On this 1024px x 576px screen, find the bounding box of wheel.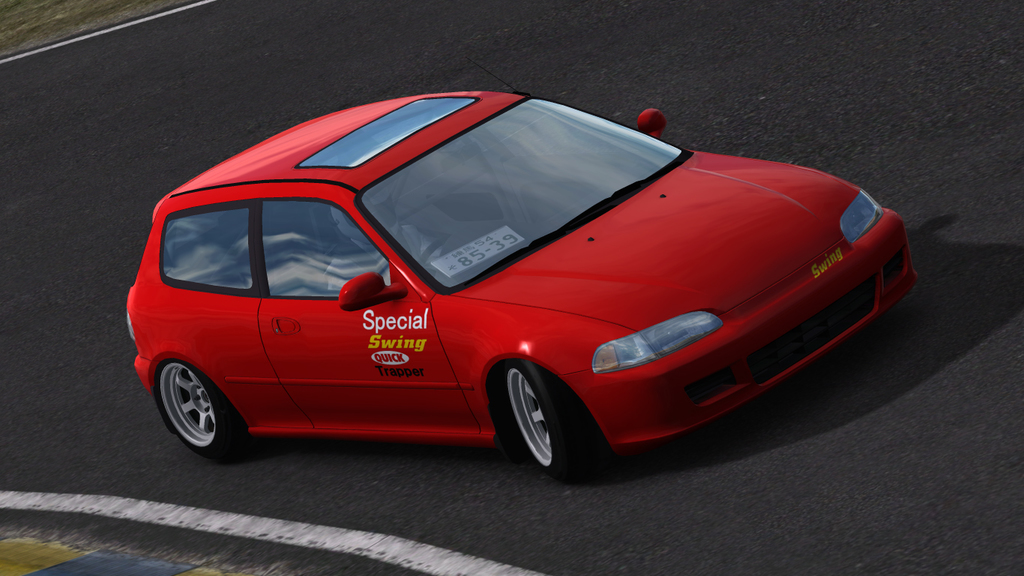
Bounding box: <region>497, 359, 586, 482</region>.
